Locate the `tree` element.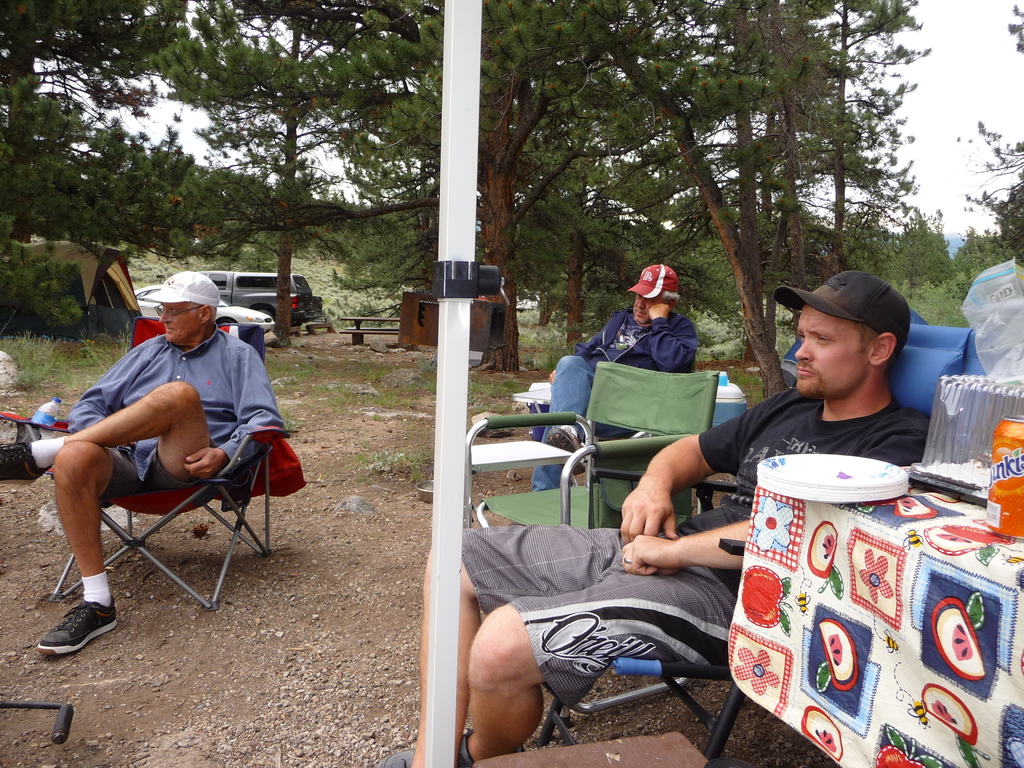
Element bbox: bbox=[1, 0, 193, 336].
